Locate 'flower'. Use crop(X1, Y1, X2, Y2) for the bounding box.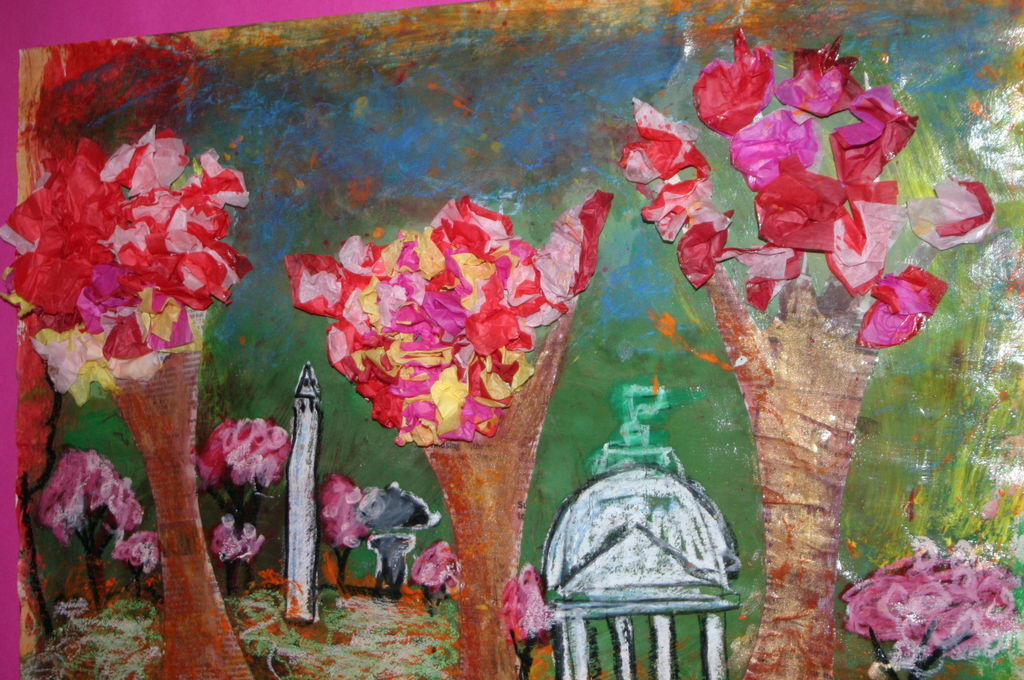
crop(618, 101, 705, 185).
